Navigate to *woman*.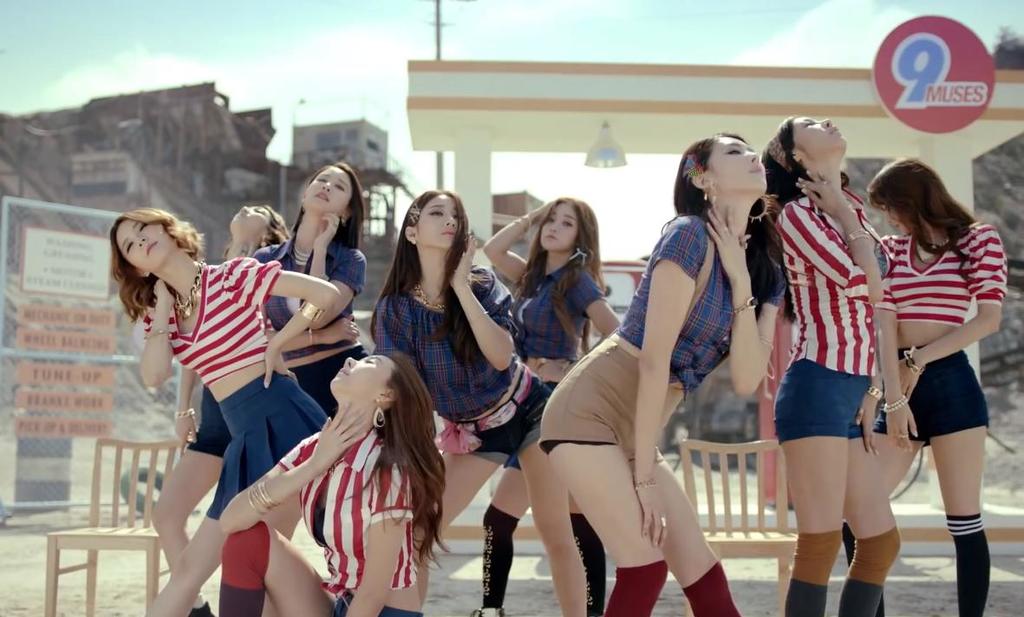
Navigation target: (left=852, top=163, right=1008, bottom=616).
